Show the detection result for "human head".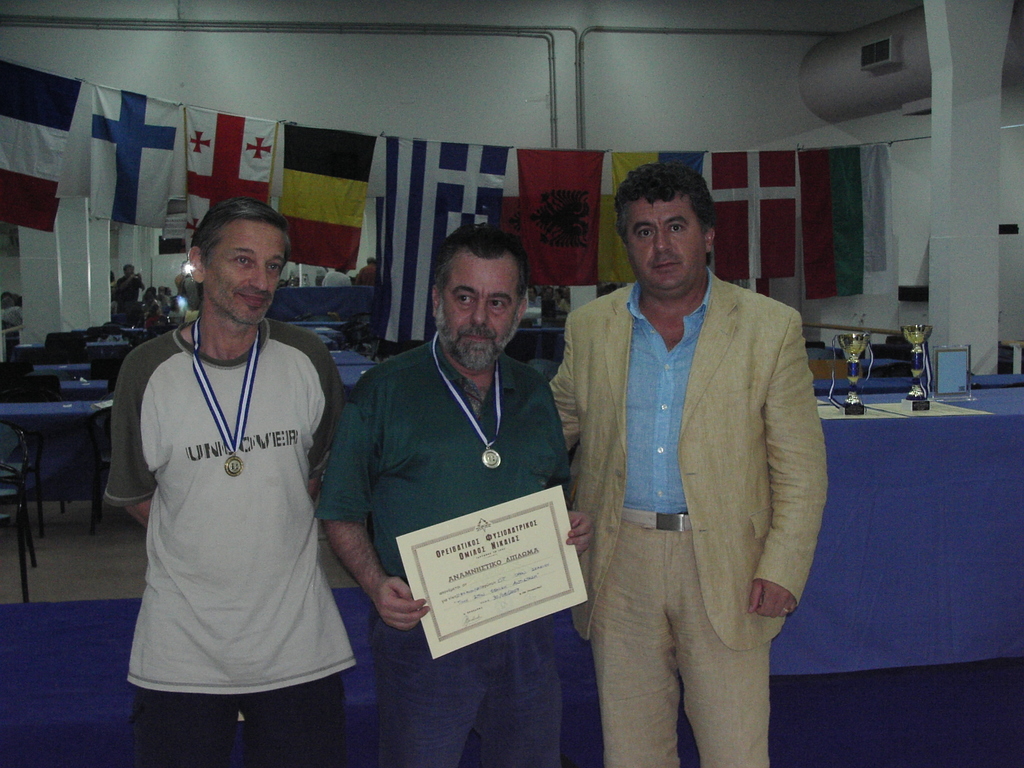
(618,166,716,292).
